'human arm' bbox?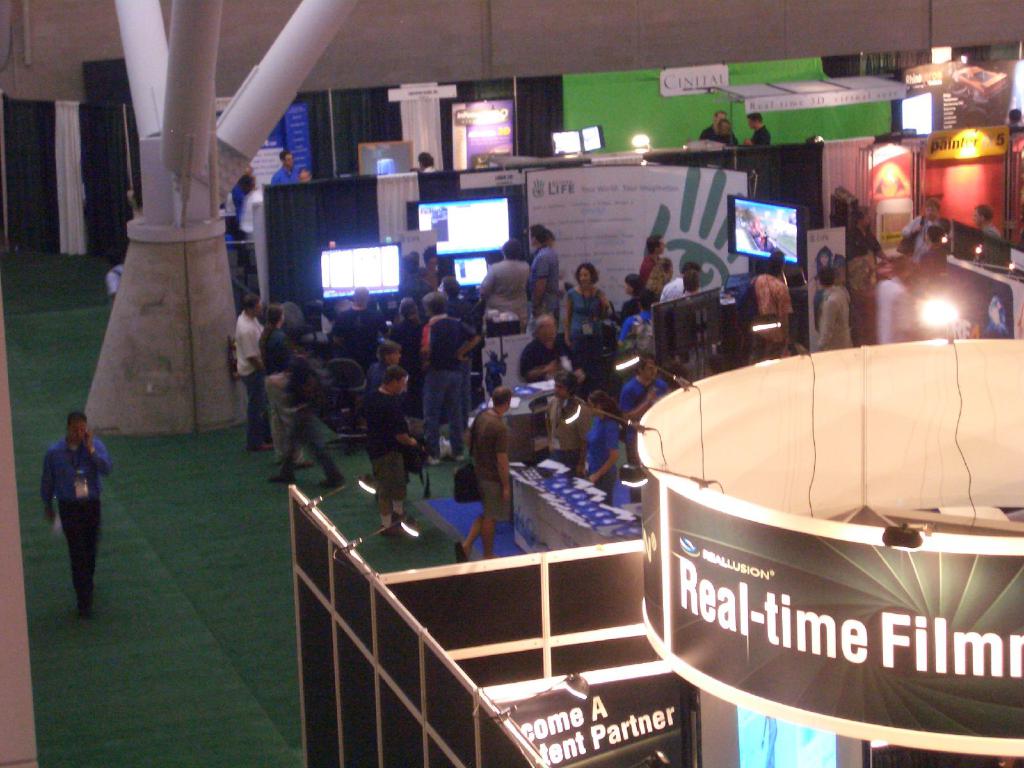
497/430/509/499
